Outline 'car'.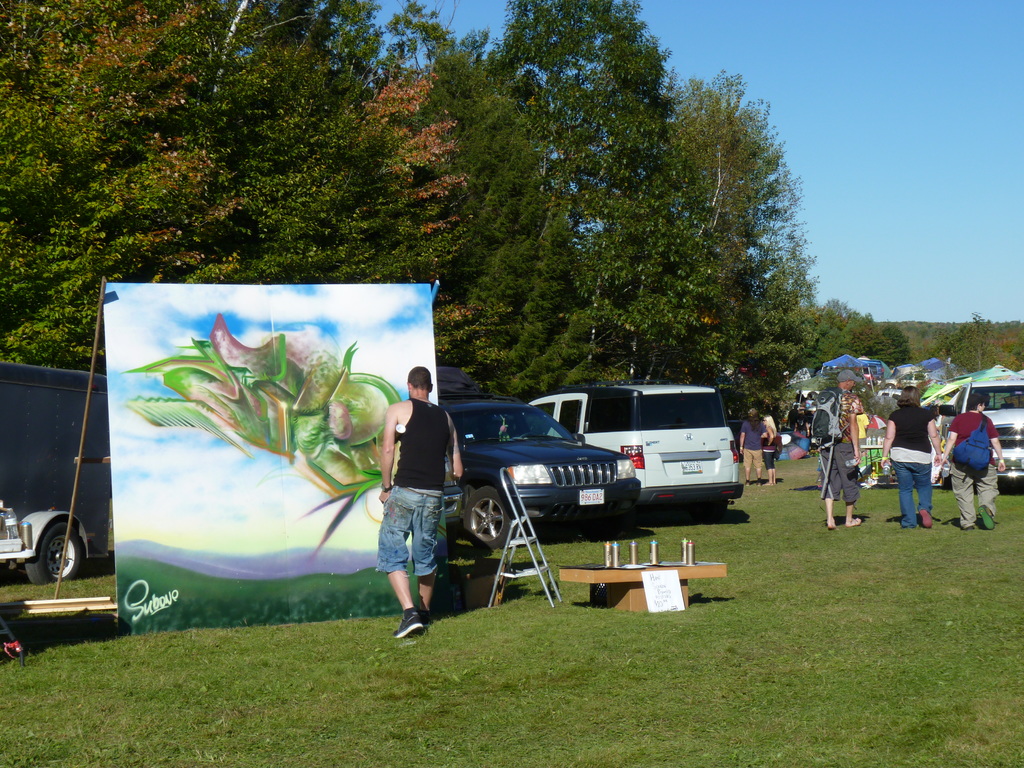
Outline: 728,422,747,458.
